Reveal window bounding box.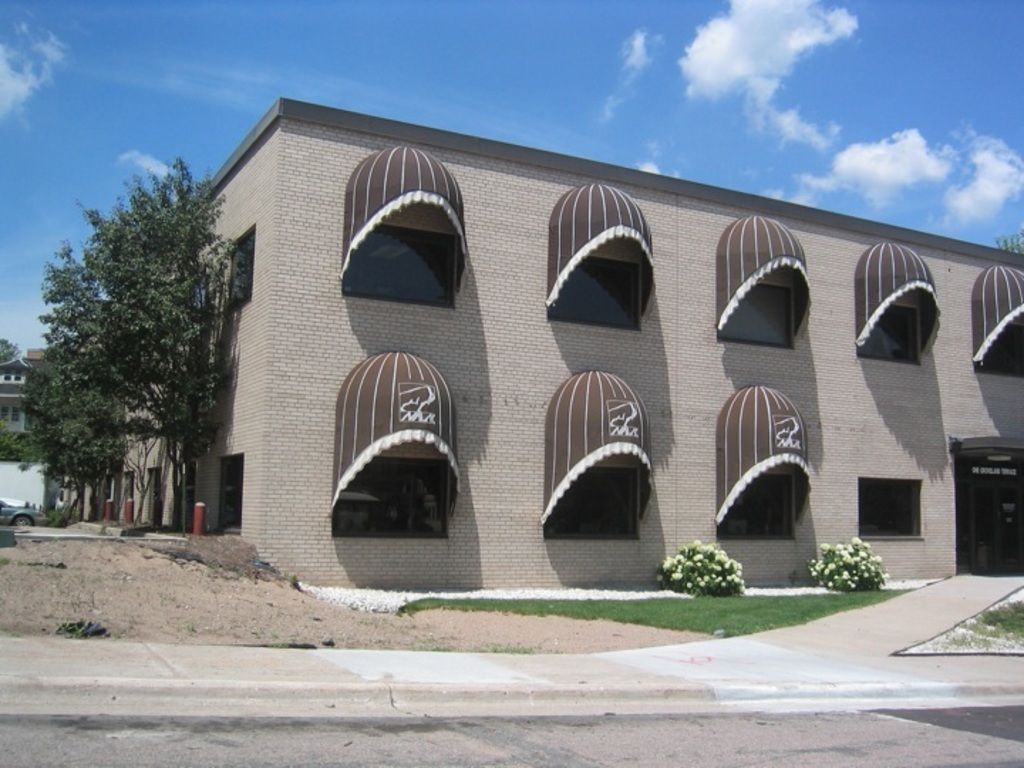
Revealed: {"x1": 859, "y1": 464, "x2": 940, "y2": 550}.
